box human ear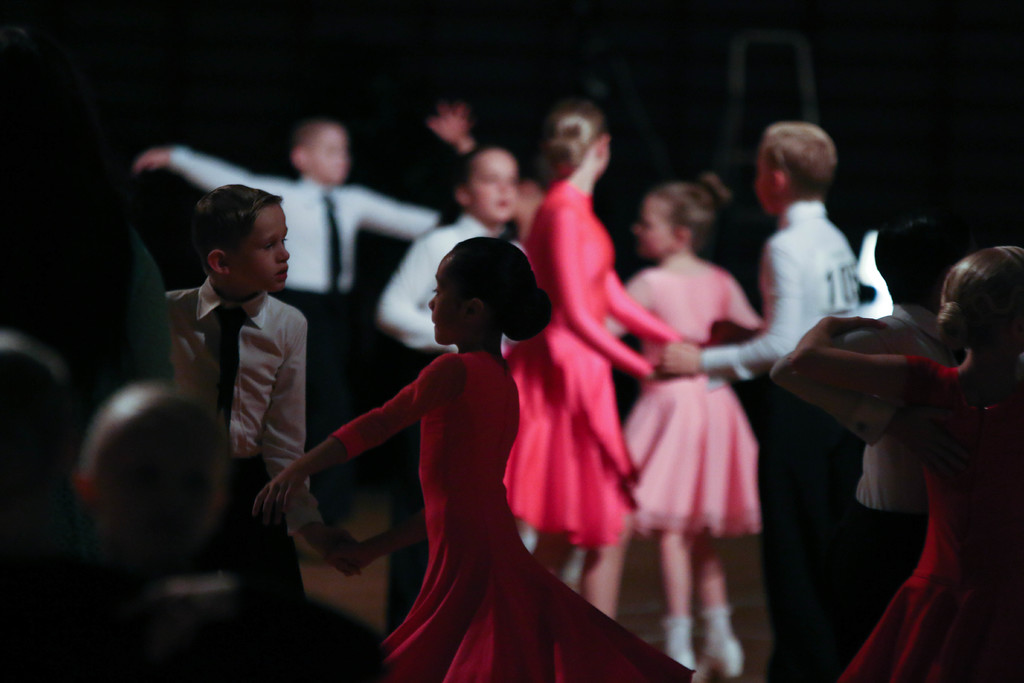
(x1=294, y1=145, x2=307, y2=170)
